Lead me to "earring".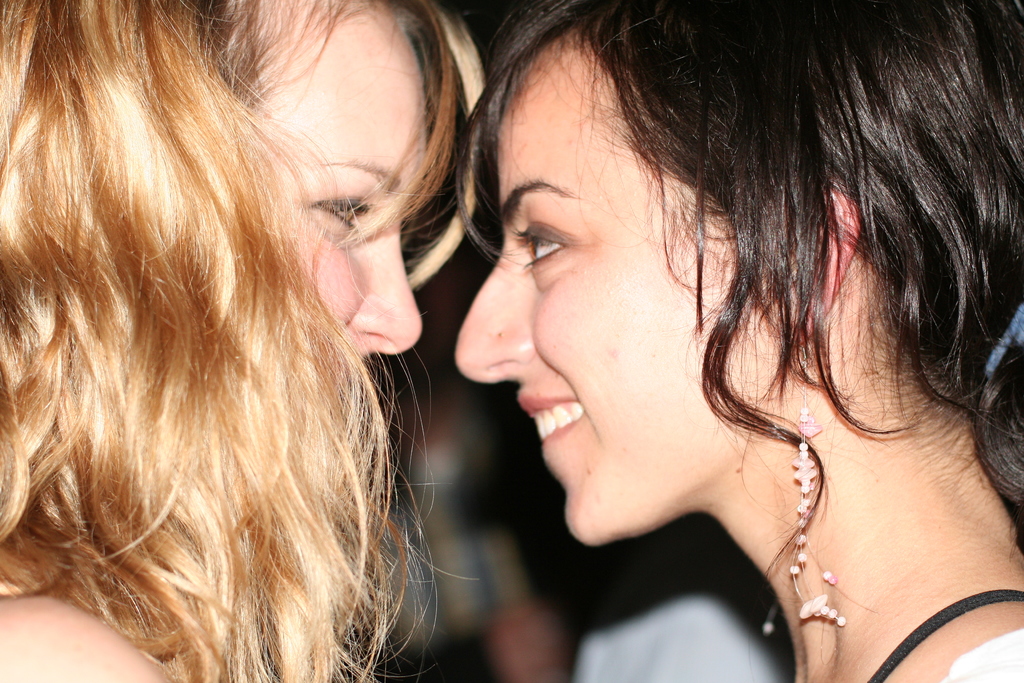
Lead to {"left": 784, "top": 337, "right": 852, "bottom": 632}.
